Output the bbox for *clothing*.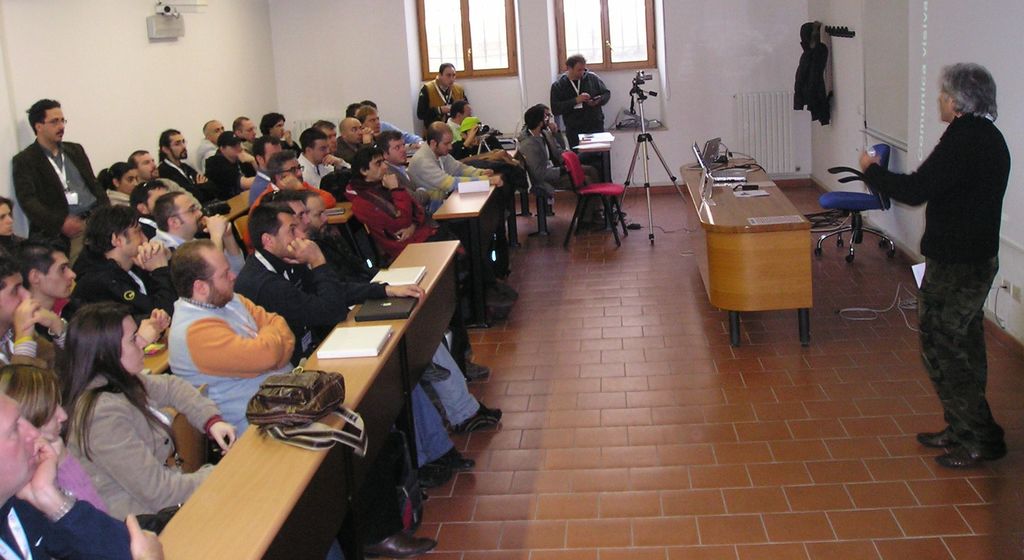
[401,131,460,221].
